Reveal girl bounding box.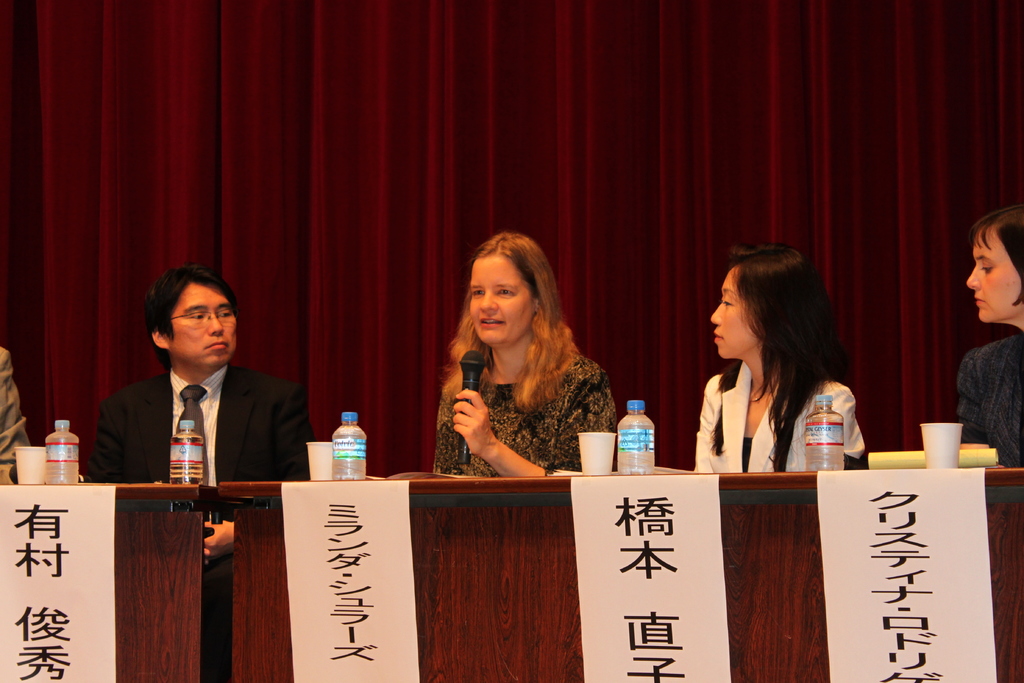
Revealed: box=[424, 220, 616, 481].
